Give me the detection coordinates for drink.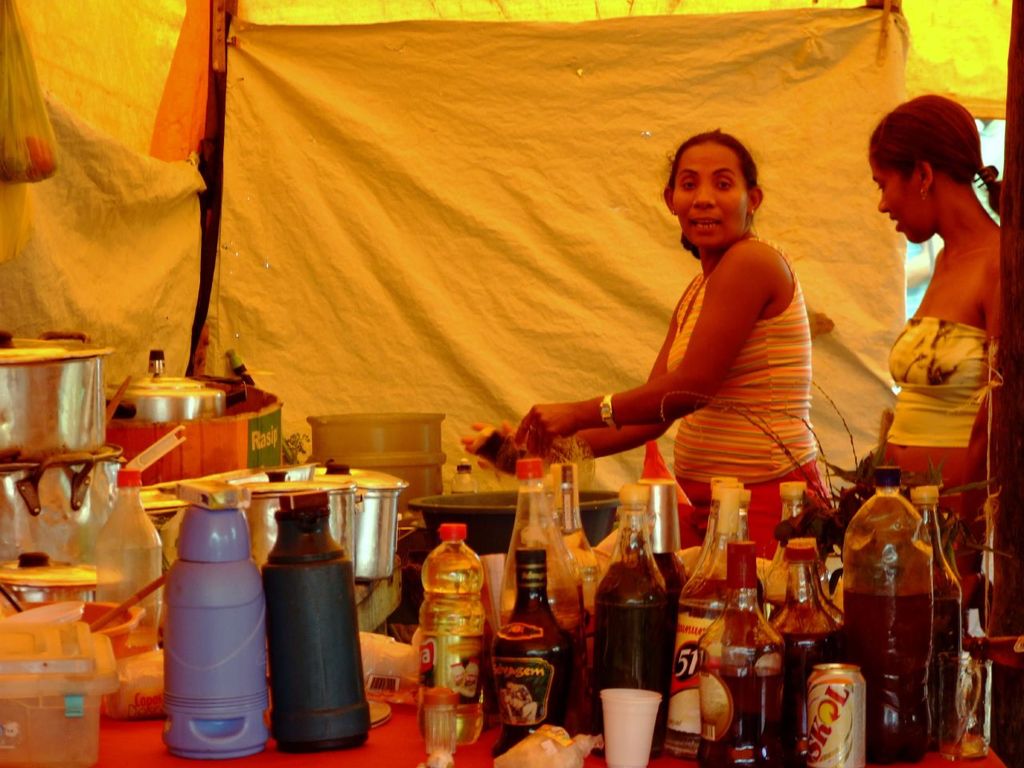
(x1=699, y1=541, x2=785, y2=767).
